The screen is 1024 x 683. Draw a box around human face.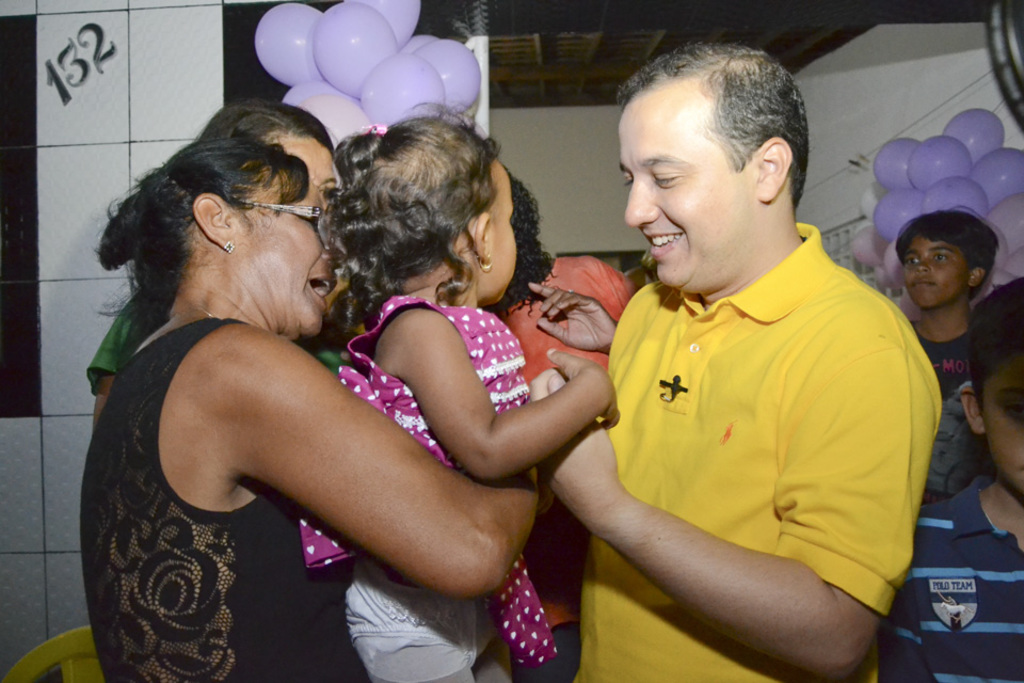
[979,353,1023,492].
